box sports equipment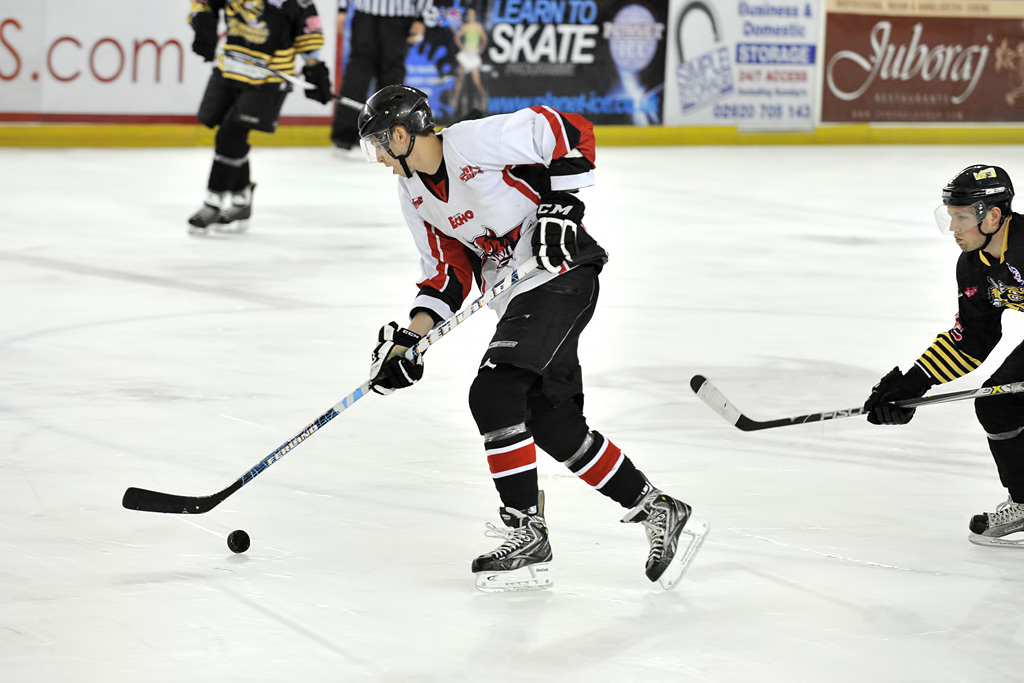
[862, 365, 928, 421]
